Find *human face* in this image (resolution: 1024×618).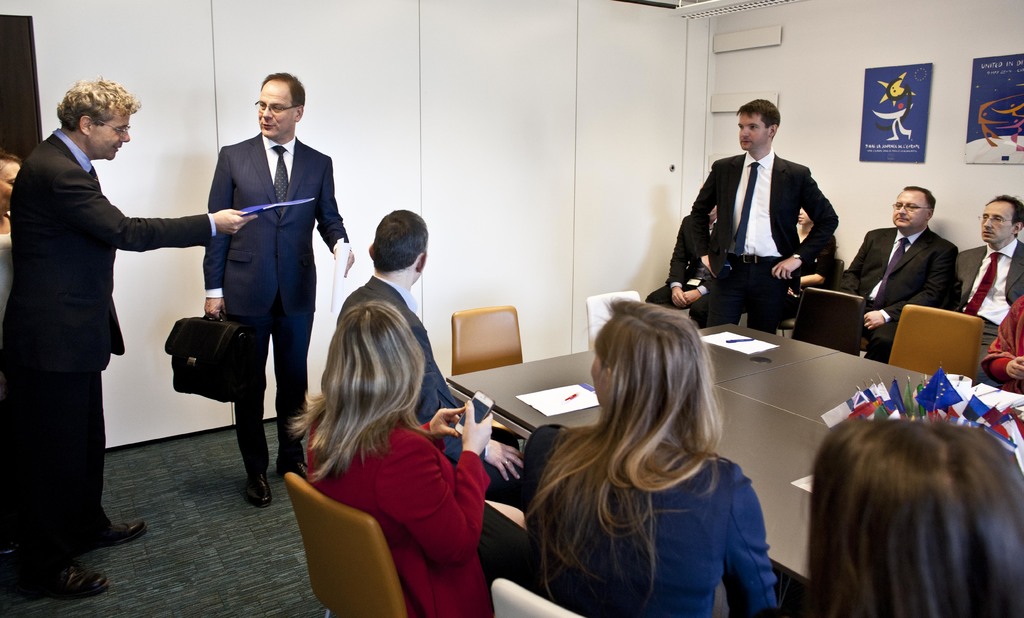
bbox=(258, 81, 295, 137).
